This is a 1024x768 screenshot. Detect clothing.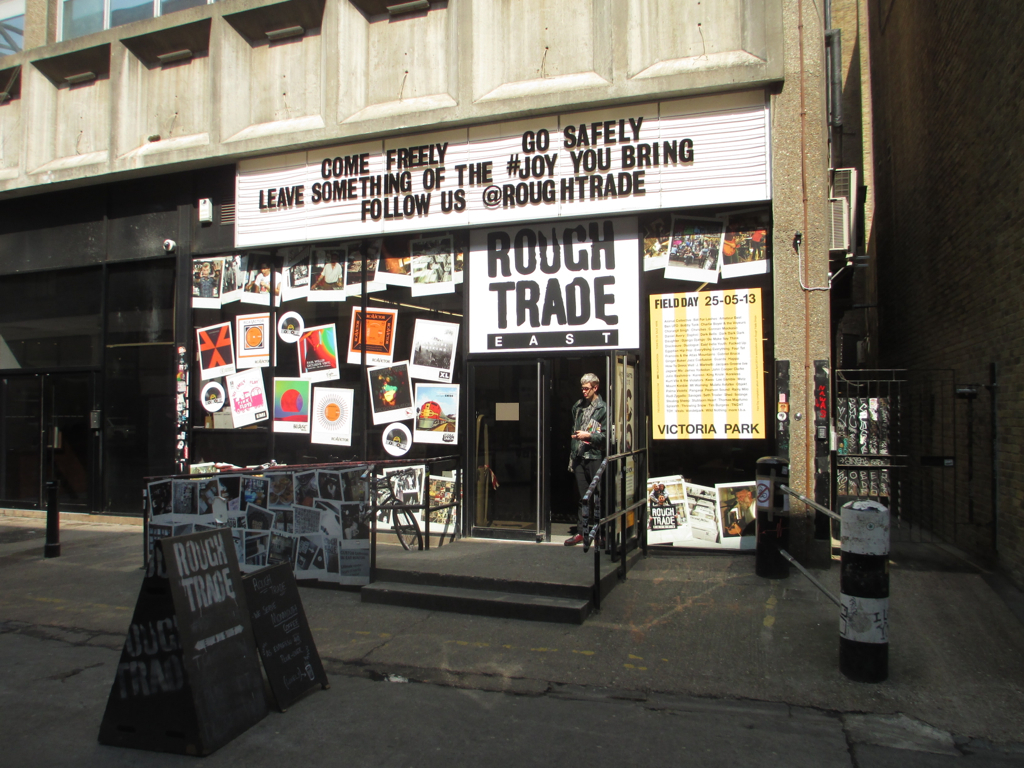
pyautogui.locateOnScreen(320, 261, 342, 287).
